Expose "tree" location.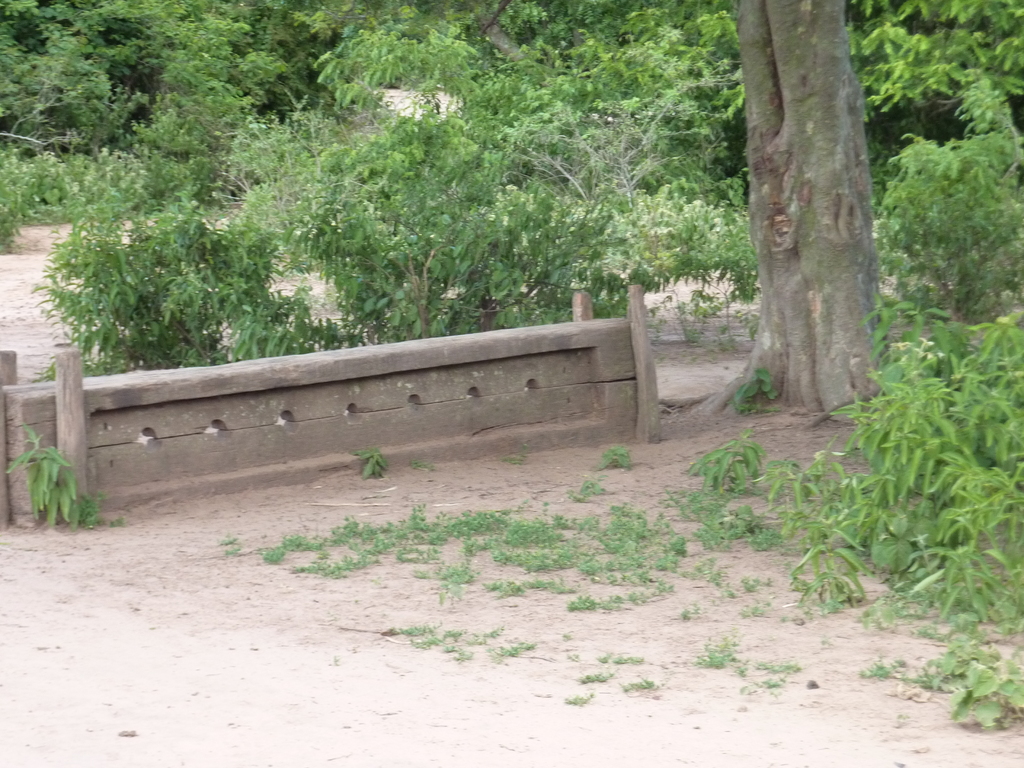
Exposed at x1=31, y1=187, x2=314, y2=381.
